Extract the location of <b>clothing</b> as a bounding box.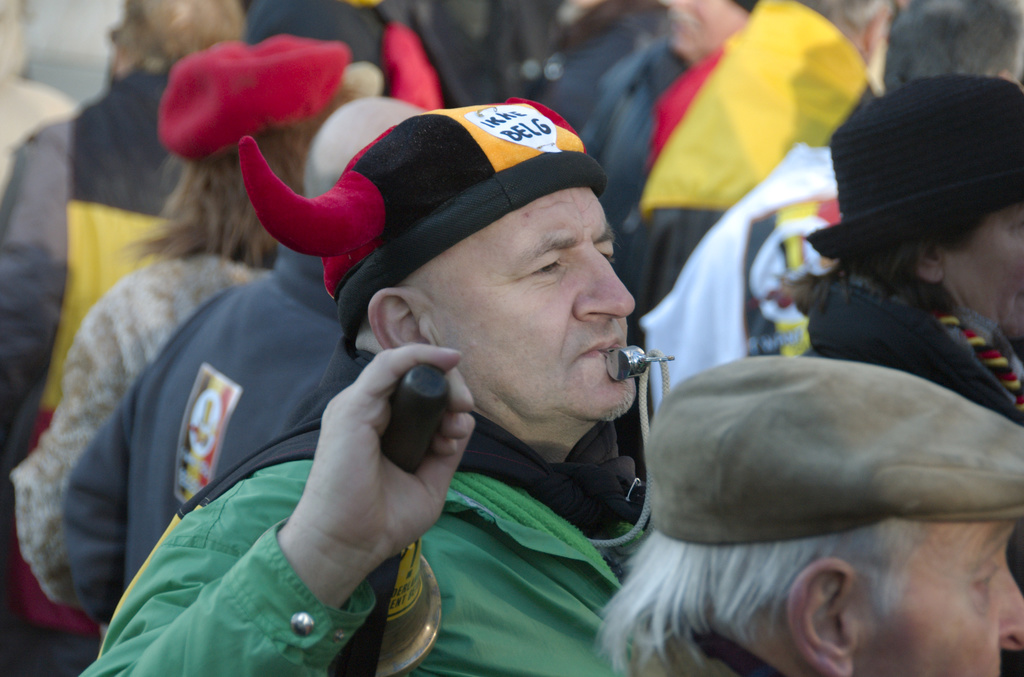
Rect(602, 147, 852, 433).
